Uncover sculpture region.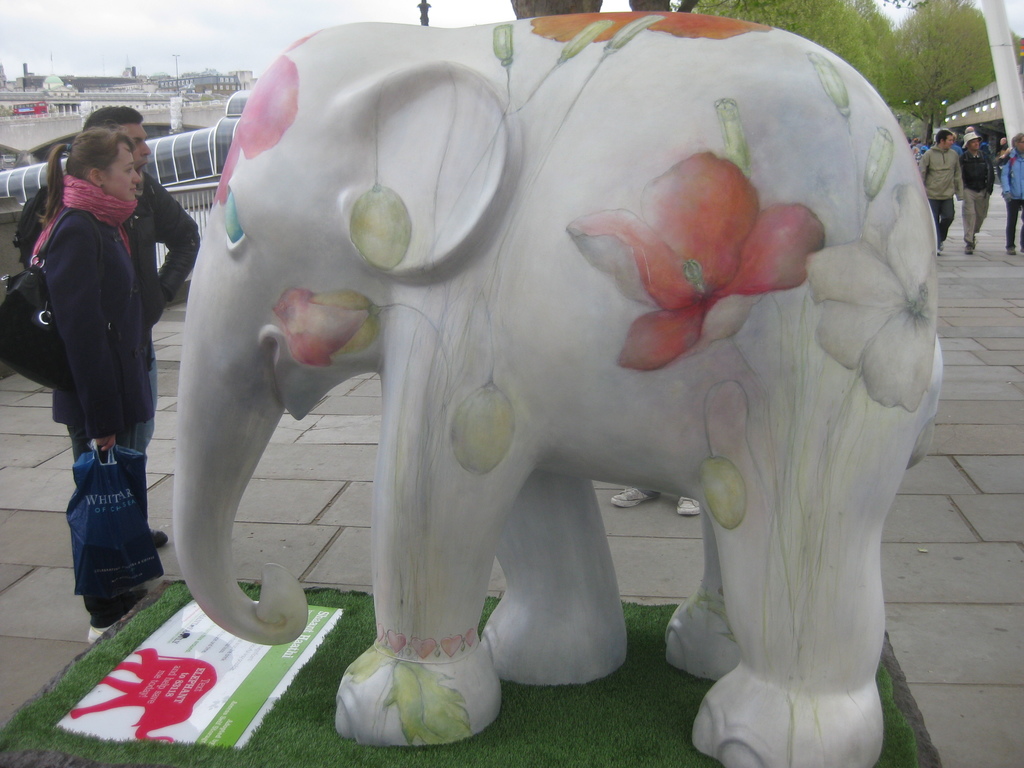
Uncovered: region(108, 0, 1012, 767).
